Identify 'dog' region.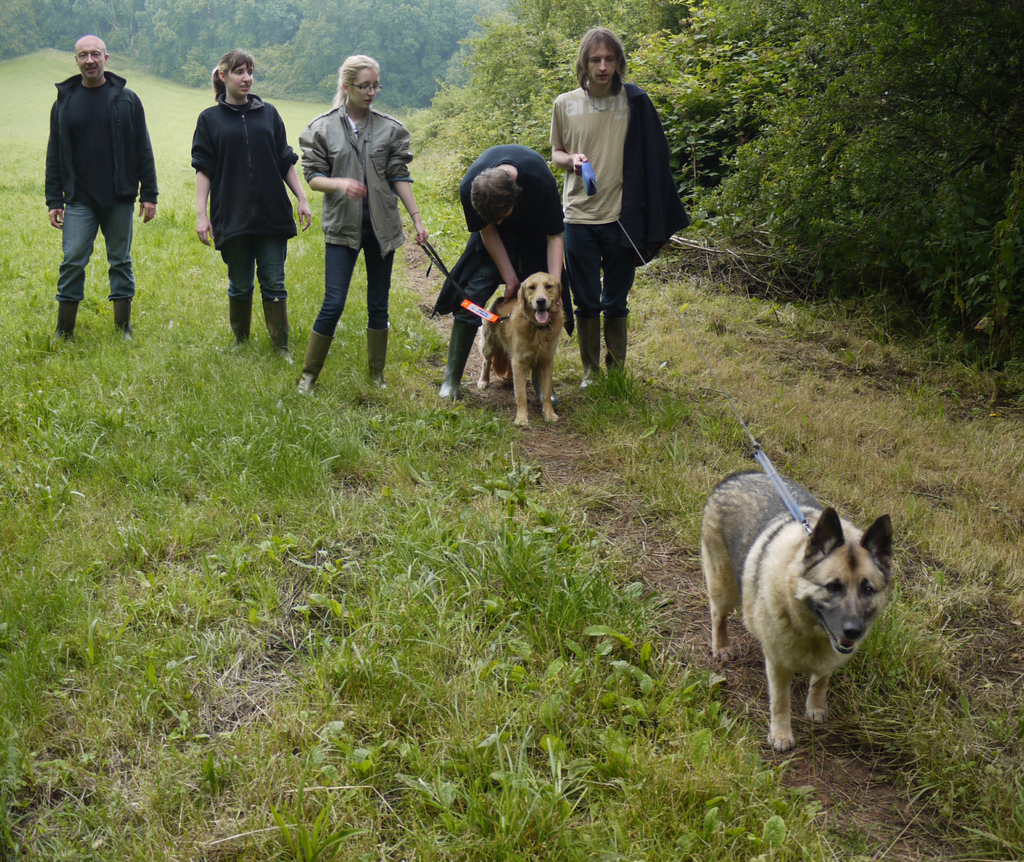
Region: {"x1": 697, "y1": 472, "x2": 893, "y2": 752}.
